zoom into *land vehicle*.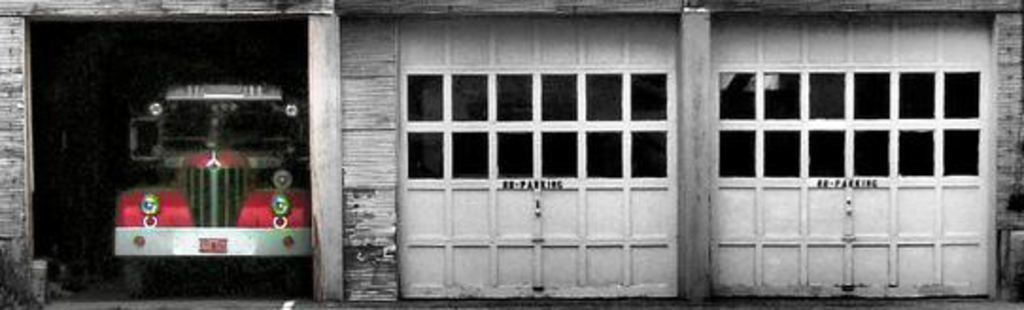
Zoom target: region(76, 40, 336, 309).
